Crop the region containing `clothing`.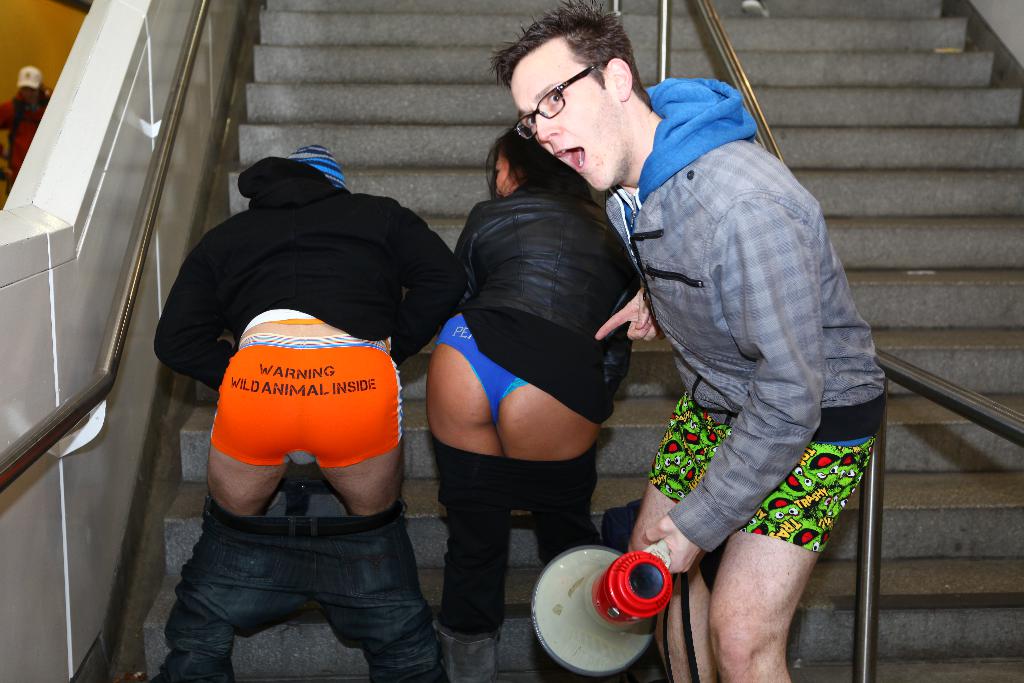
Crop region: {"left": 157, "top": 489, "right": 442, "bottom": 682}.
